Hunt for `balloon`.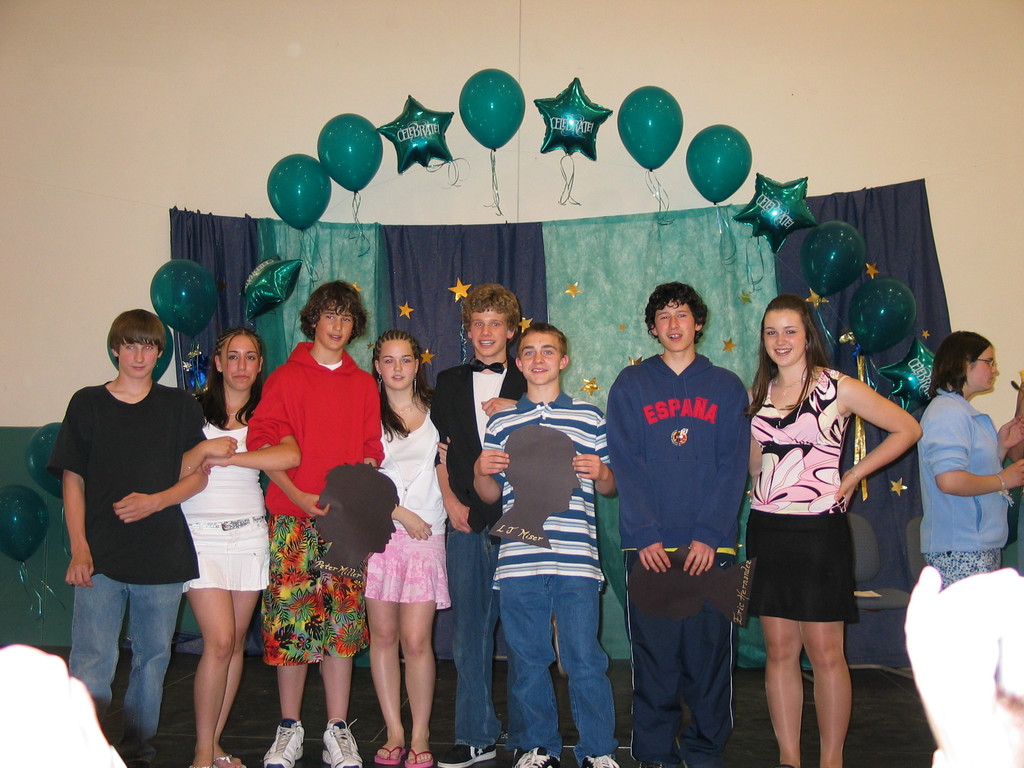
Hunted down at box(106, 318, 169, 381).
